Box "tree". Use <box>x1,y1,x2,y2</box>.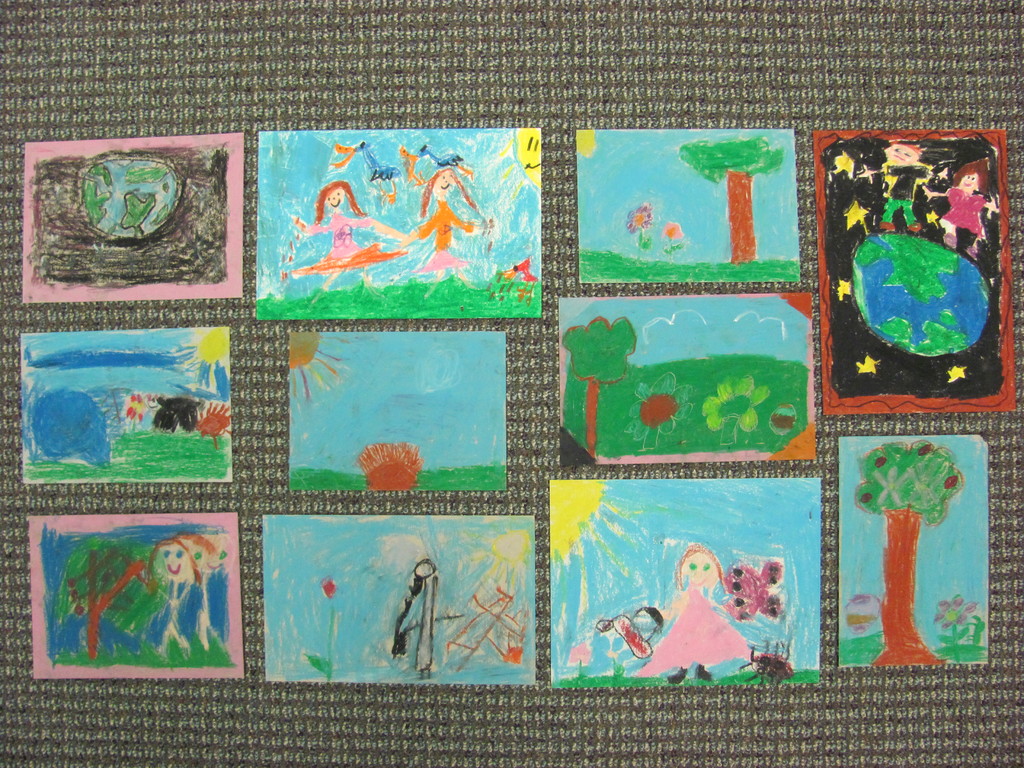
<box>854,442,959,662</box>.
